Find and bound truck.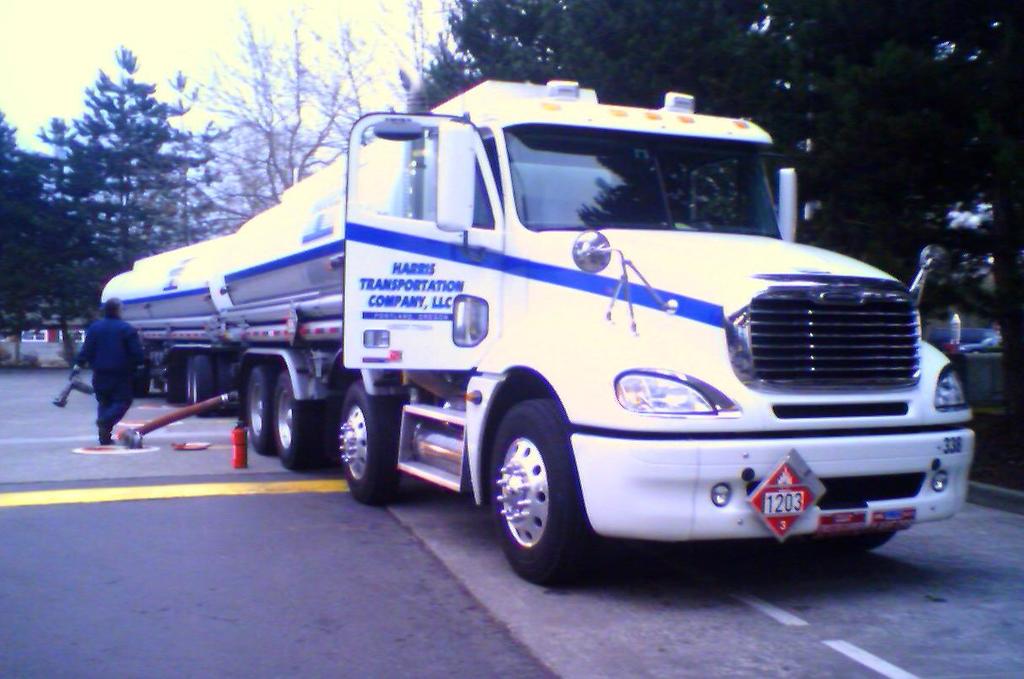
Bound: box=[88, 85, 950, 582].
